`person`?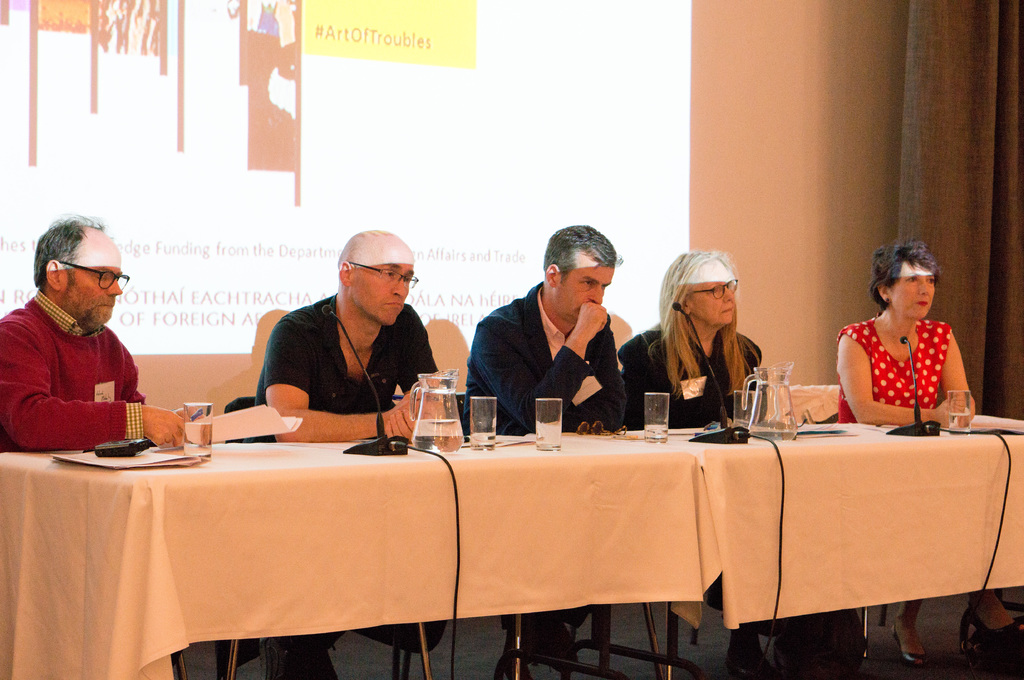
l=243, t=230, r=447, b=679
